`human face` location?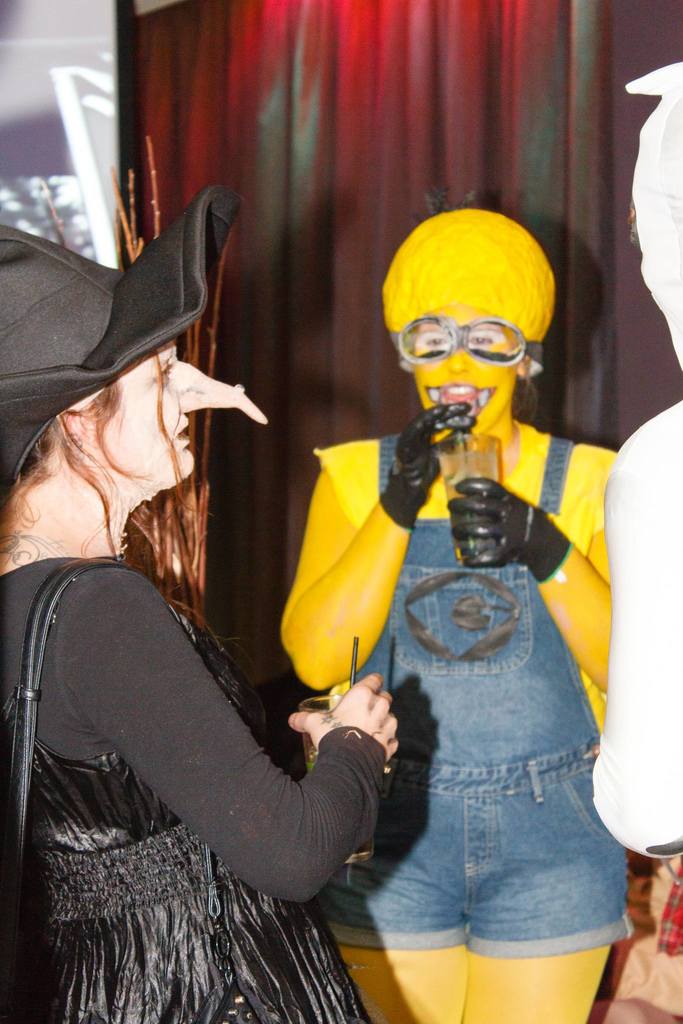
region(407, 298, 534, 440)
